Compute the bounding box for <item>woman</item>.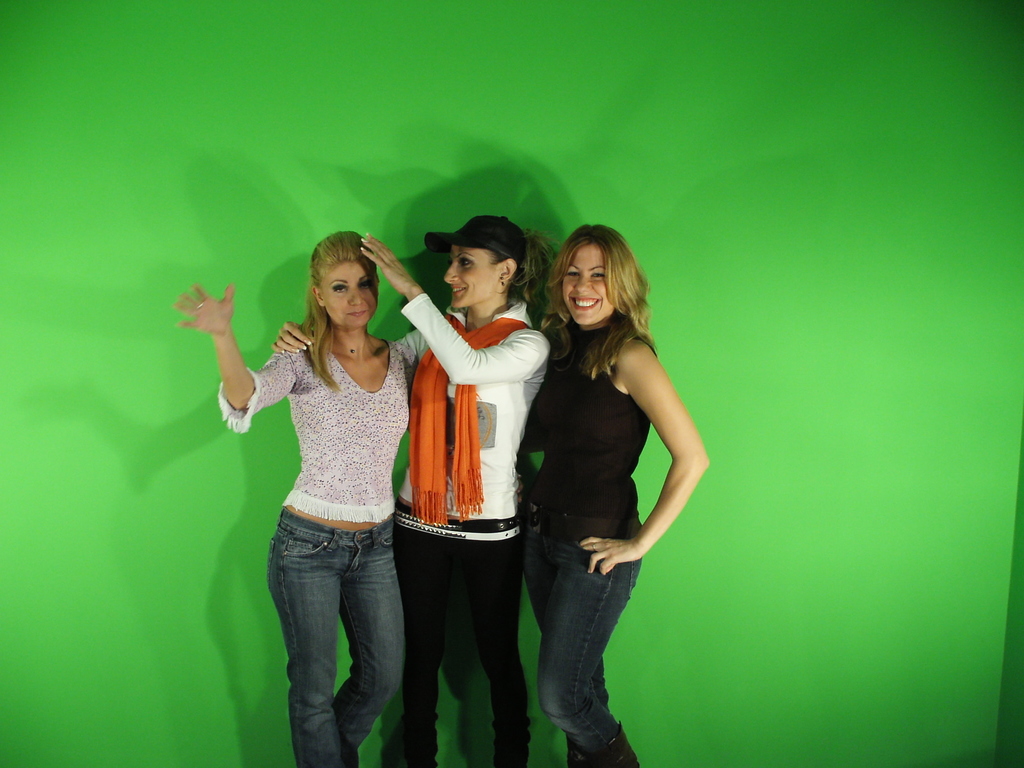
l=271, t=214, r=551, b=767.
